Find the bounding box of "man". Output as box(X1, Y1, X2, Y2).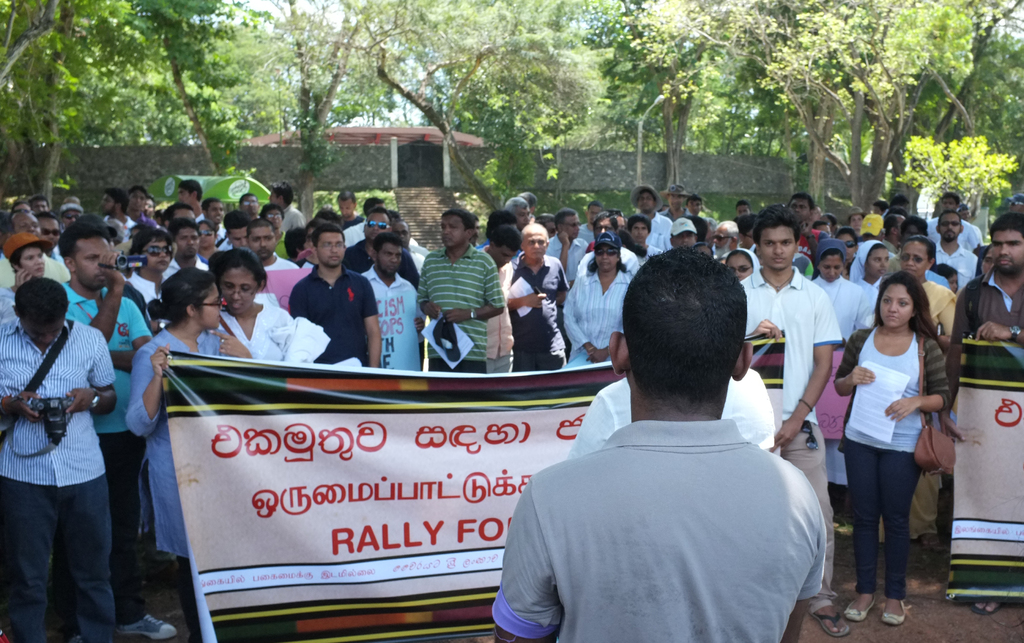
box(391, 220, 422, 275).
